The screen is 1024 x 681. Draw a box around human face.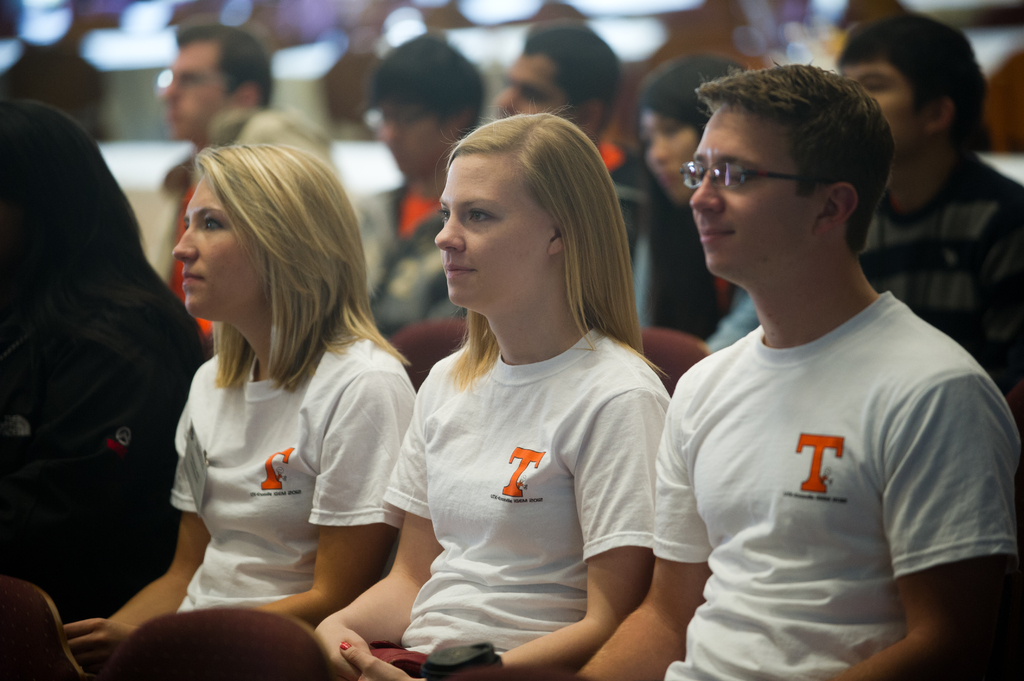
x1=640, y1=108, x2=701, y2=206.
